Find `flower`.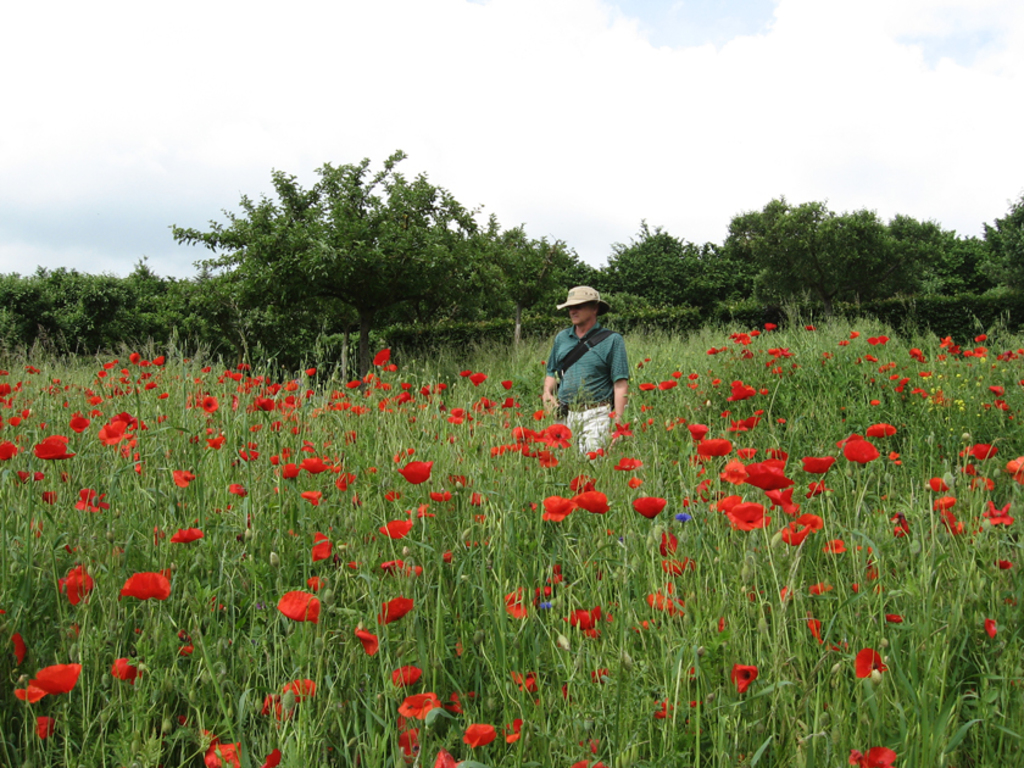
left=989, top=513, right=1013, bottom=527.
